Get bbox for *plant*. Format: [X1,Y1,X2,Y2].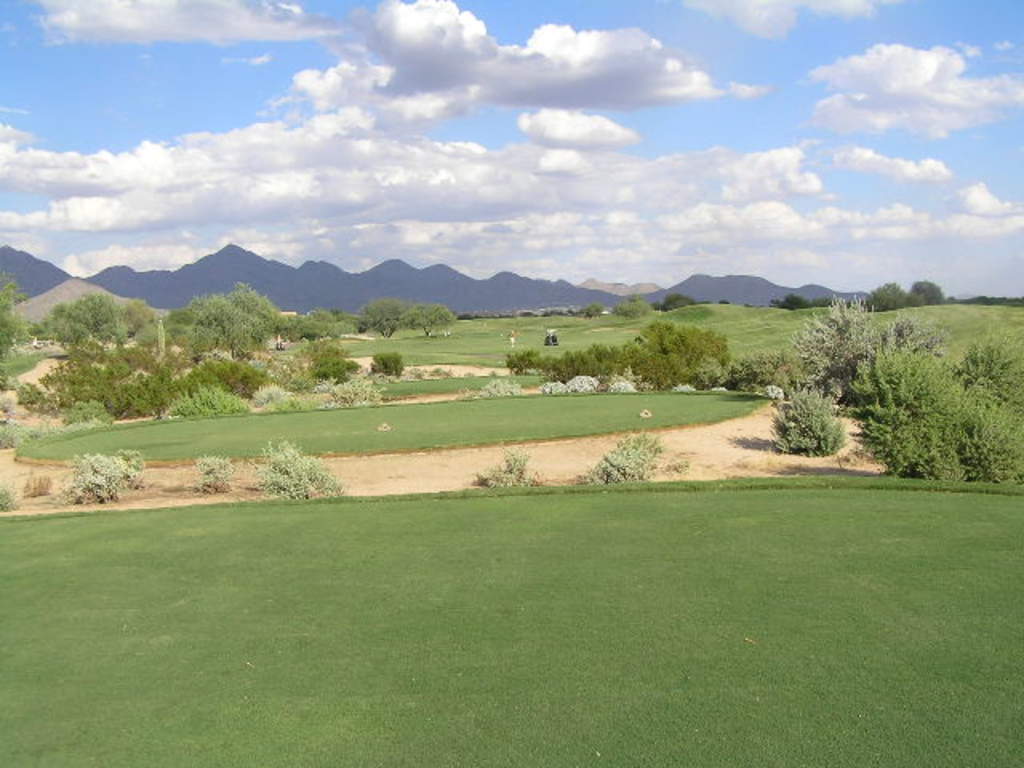
[502,344,541,386].
